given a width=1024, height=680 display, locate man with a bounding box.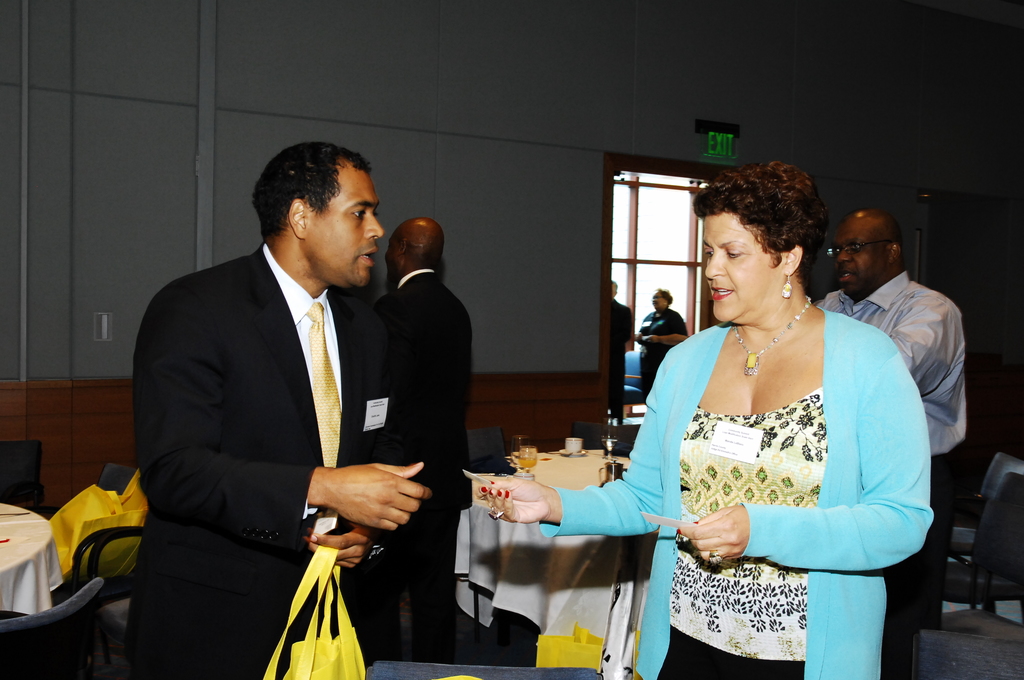
Located: x1=117, y1=143, x2=428, y2=679.
